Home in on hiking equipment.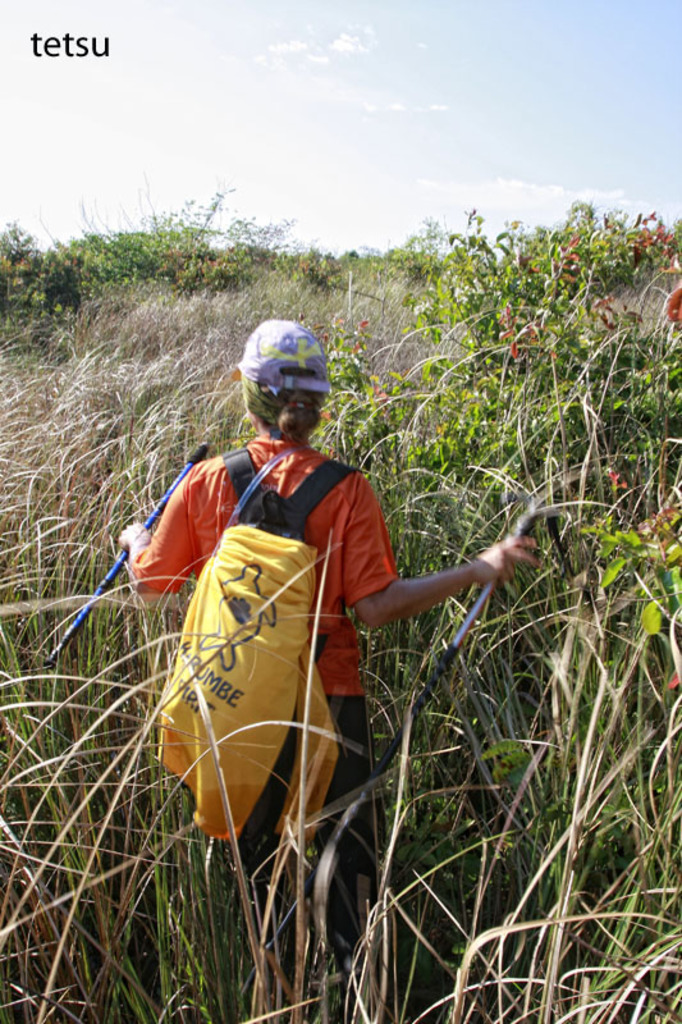
Homed in at 152,447,365,854.
